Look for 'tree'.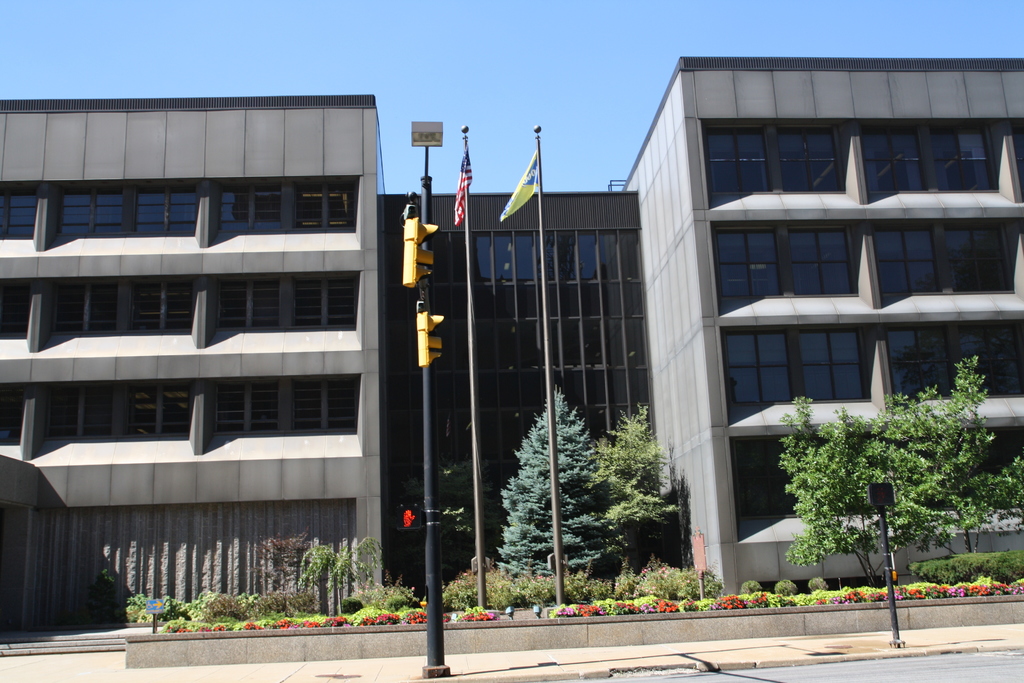
Found: 304, 529, 374, 614.
